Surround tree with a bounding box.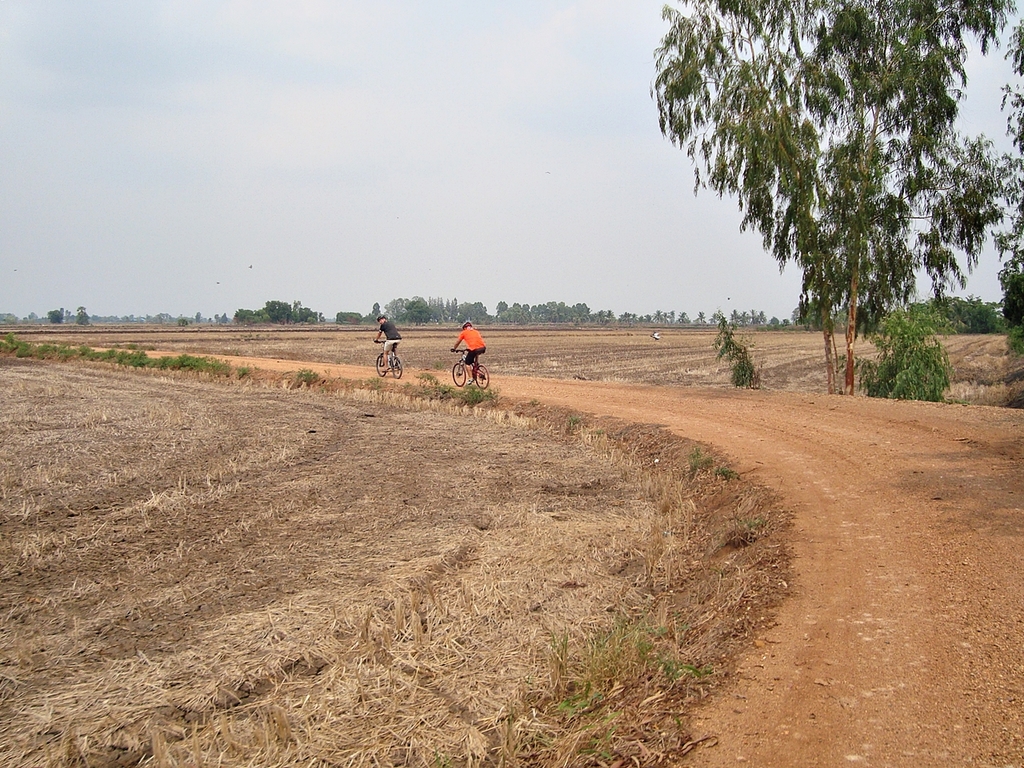
[left=74, top=304, right=90, bottom=328].
